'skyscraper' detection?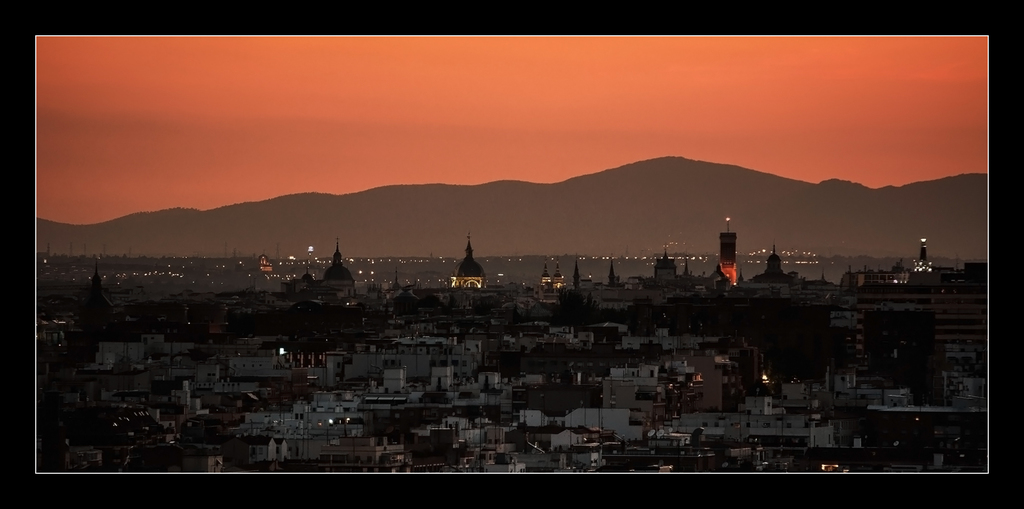
bbox=(323, 250, 353, 291)
